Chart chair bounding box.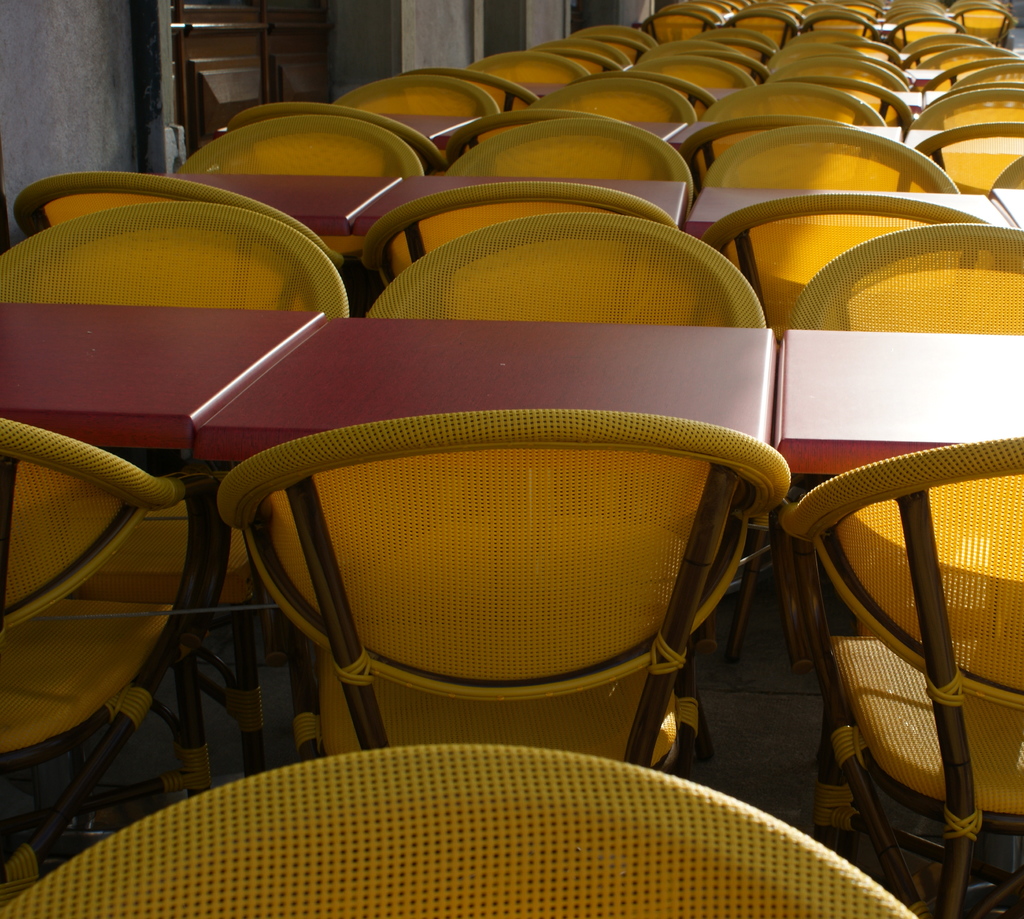
Charted: 568/24/655/56.
